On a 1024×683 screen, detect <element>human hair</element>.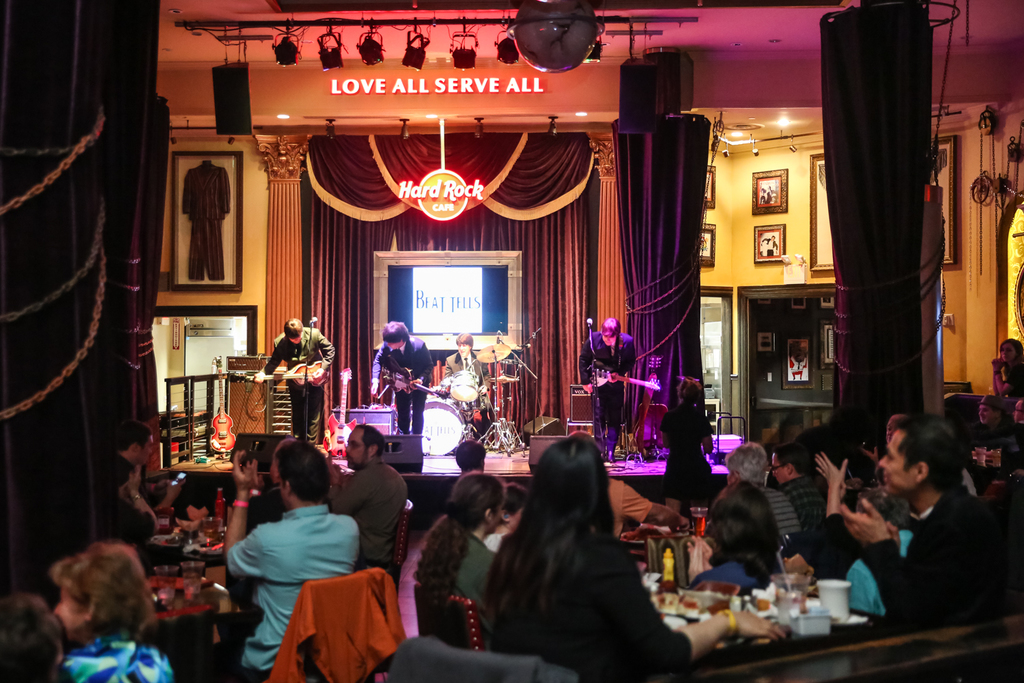
<region>413, 471, 505, 611</region>.
